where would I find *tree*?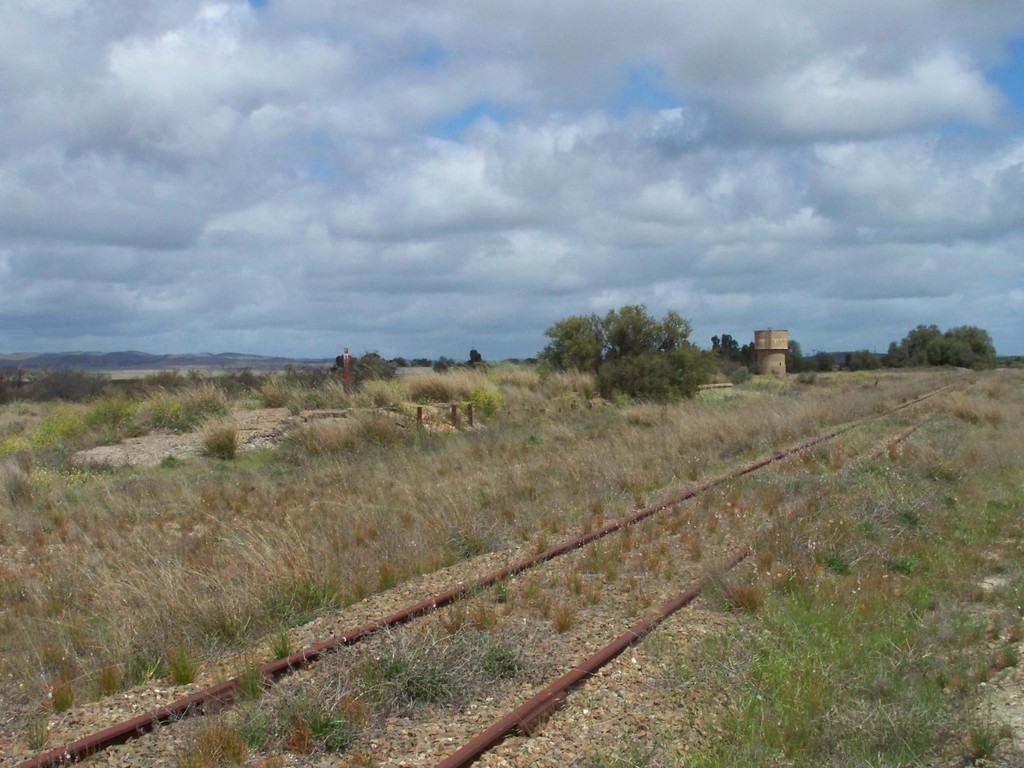
At 466,350,482,368.
